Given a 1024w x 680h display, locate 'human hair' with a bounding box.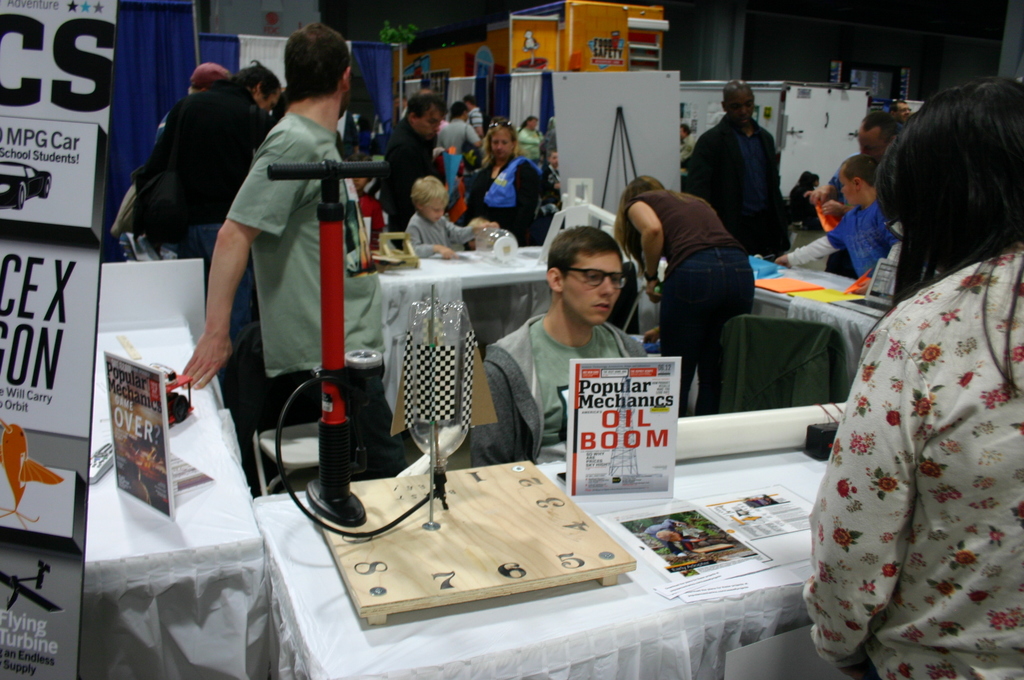
Located: 410/177/449/209.
